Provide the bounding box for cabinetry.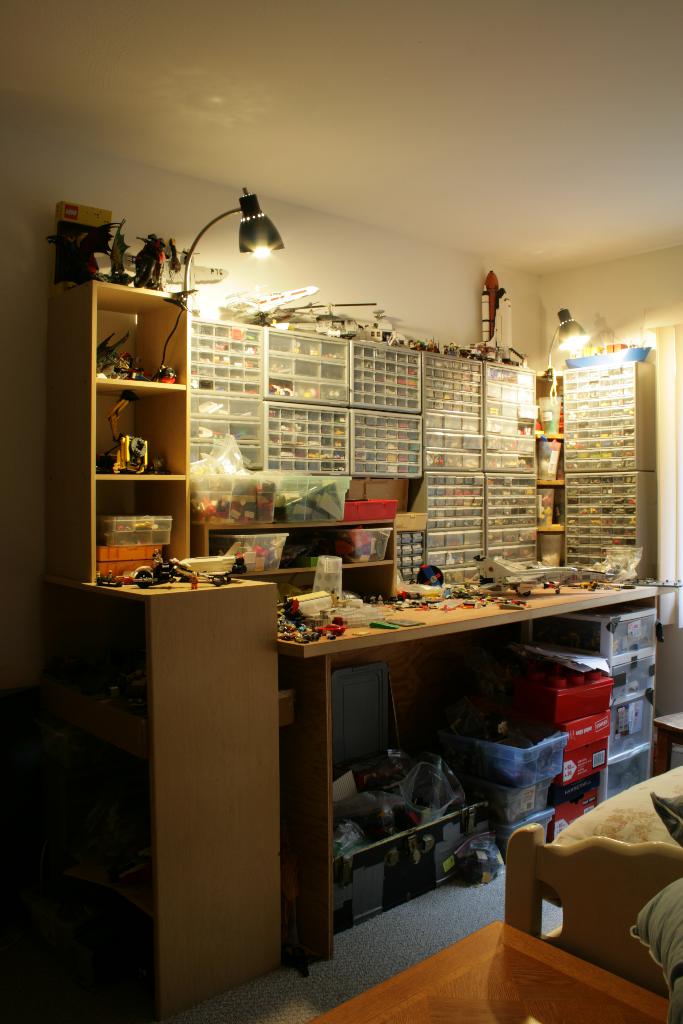
51, 276, 198, 563.
